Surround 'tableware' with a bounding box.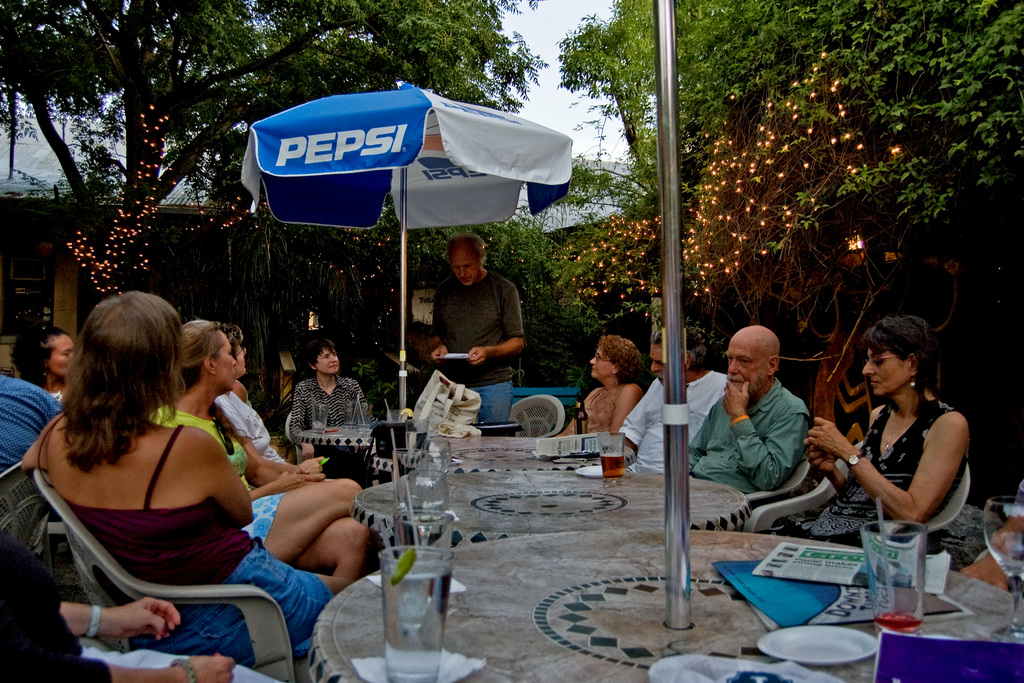
(406, 418, 428, 457).
